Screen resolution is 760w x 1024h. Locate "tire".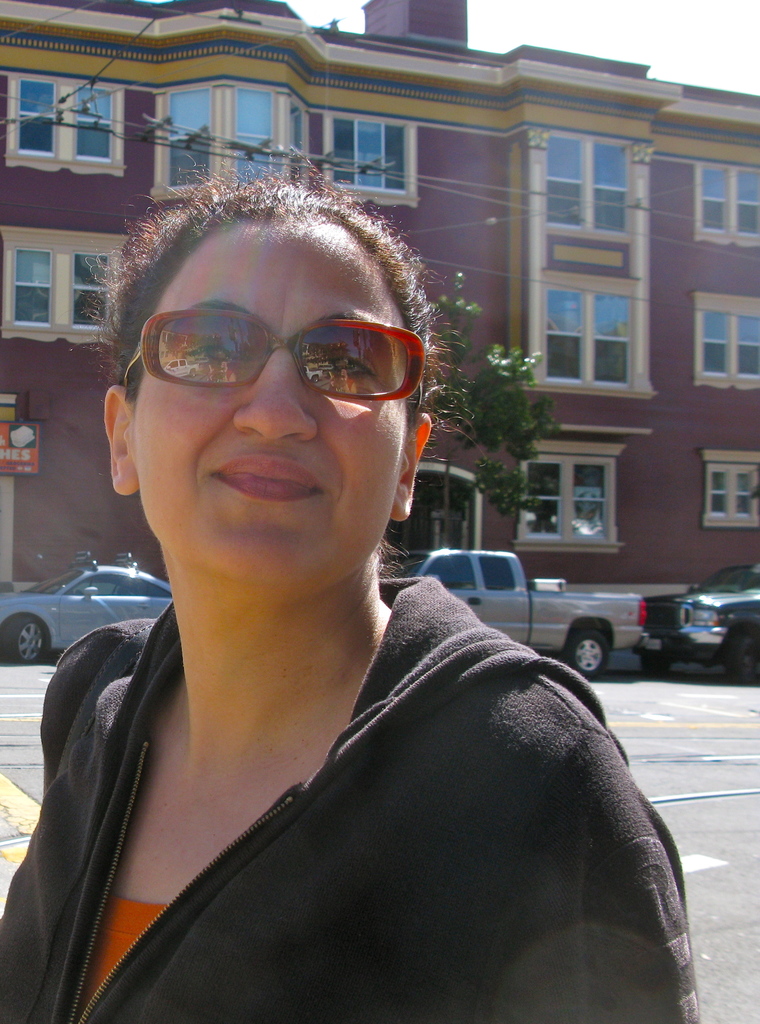
left=2, top=615, right=47, bottom=666.
